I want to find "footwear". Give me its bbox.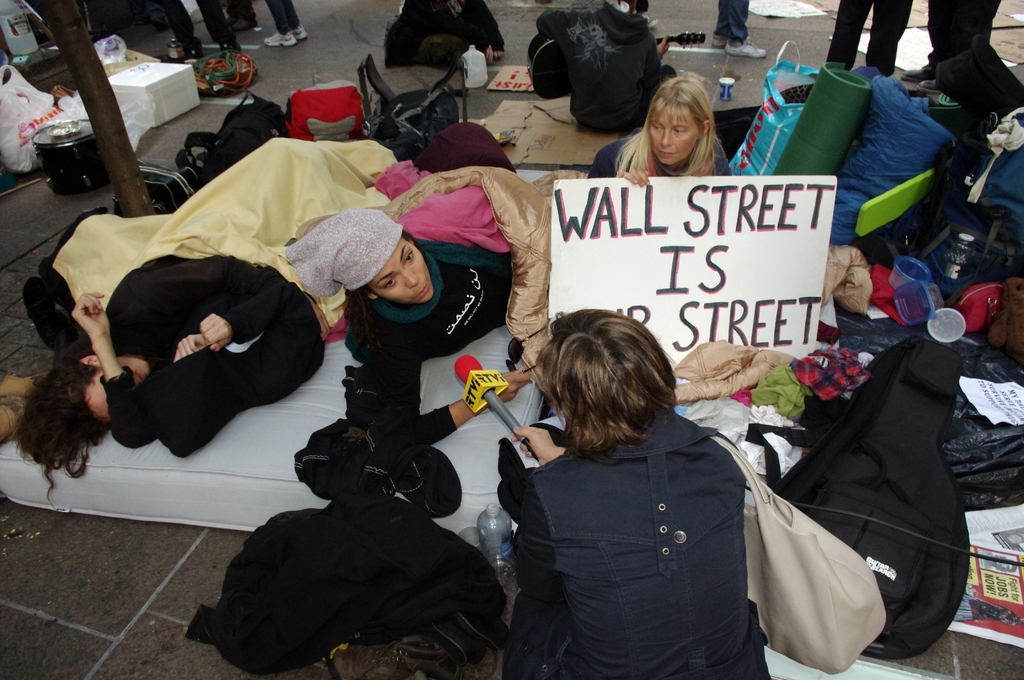
x1=899, y1=61, x2=938, y2=85.
